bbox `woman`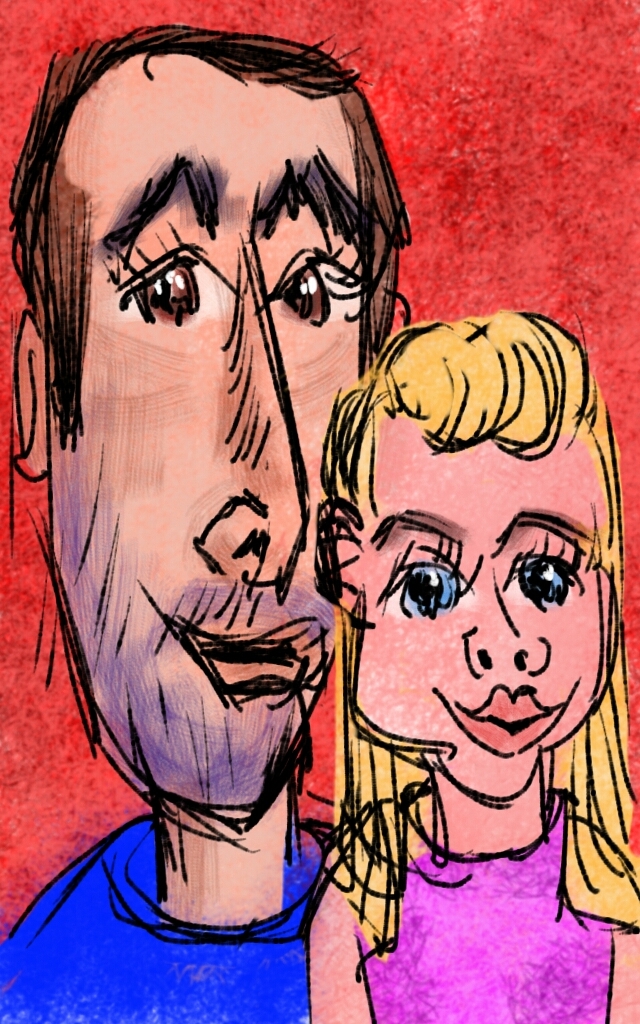
{"x1": 295, "y1": 300, "x2": 639, "y2": 1023}
